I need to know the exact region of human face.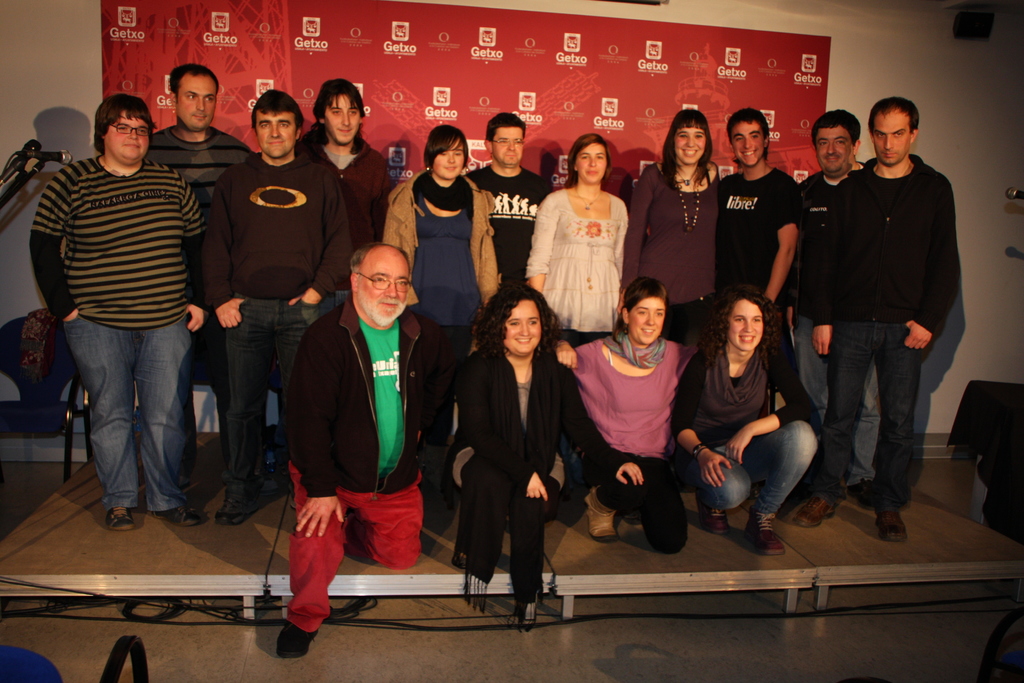
Region: BBox(324, 95, 360, 145).
